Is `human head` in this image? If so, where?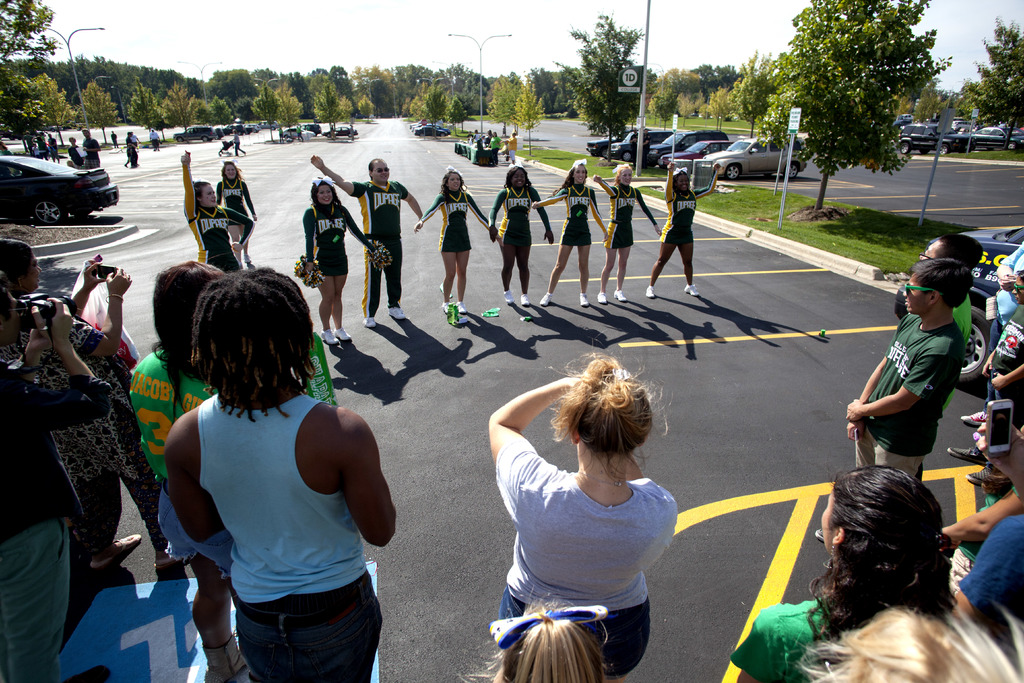
Yes, at 369:157:391:182.
